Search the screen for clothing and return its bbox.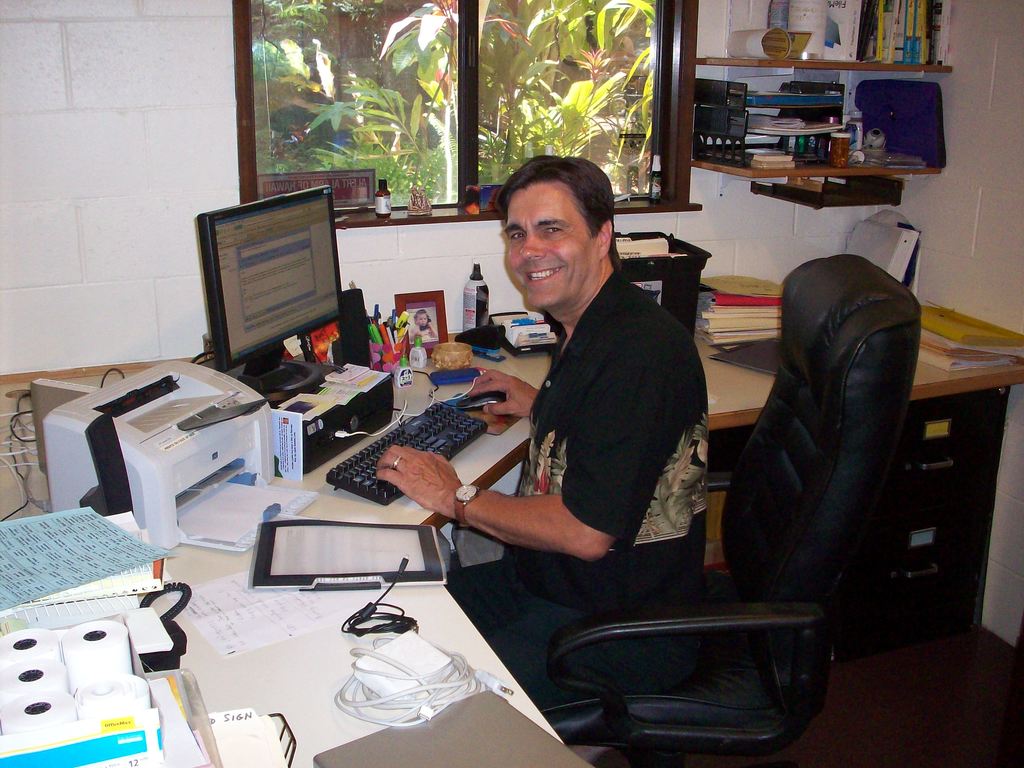
Found: {"x1": 476, "y1": 196, "x2": 730, "y2": 665}.
